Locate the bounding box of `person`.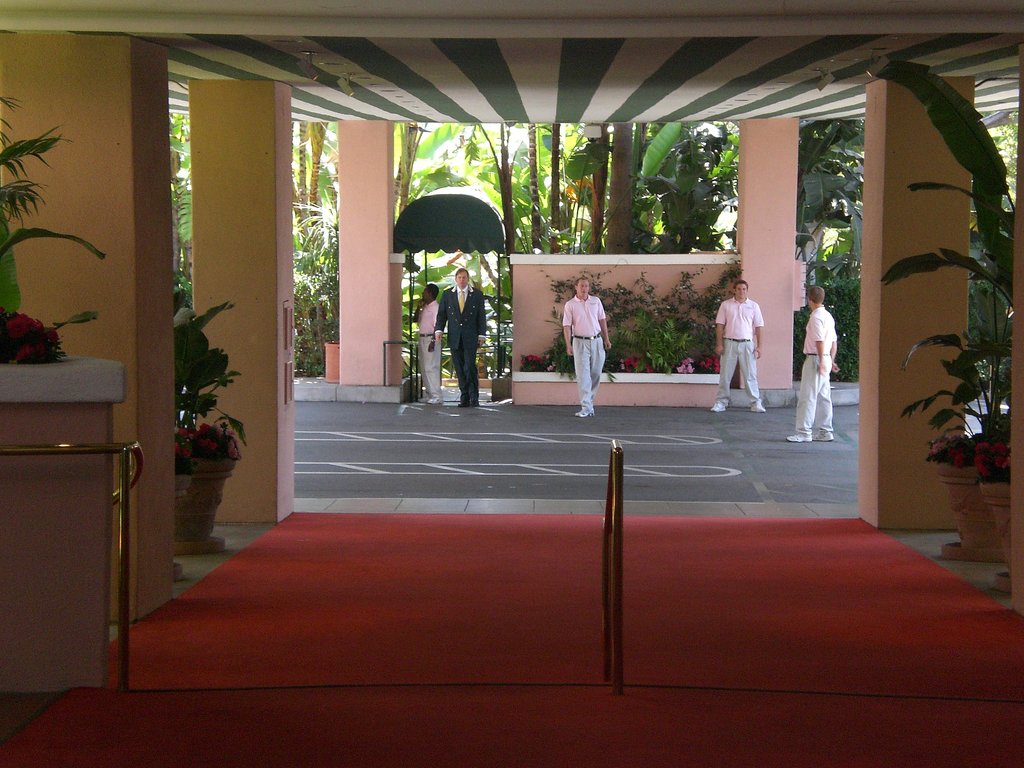
Bounding box: Rect(559, 275, 613, 422).
